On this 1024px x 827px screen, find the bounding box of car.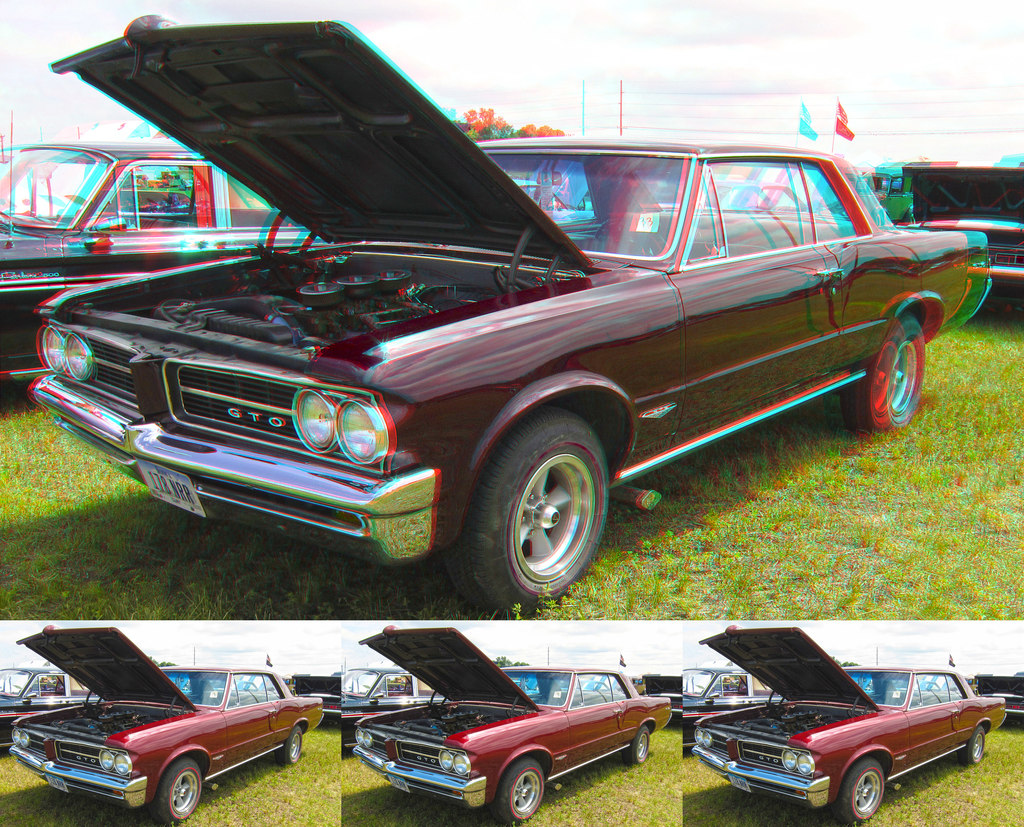
Bounding box: bbox=(348, 626, 669, 825).
